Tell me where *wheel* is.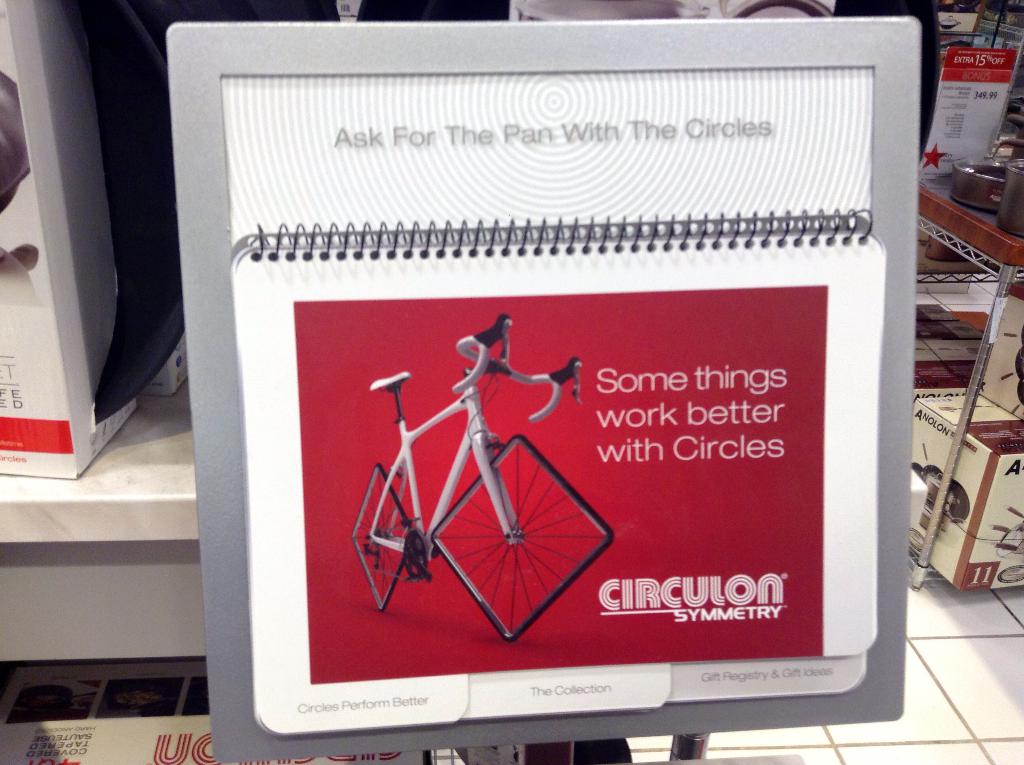
*wheel* is at bbox=[431, 438, 611, 641].
